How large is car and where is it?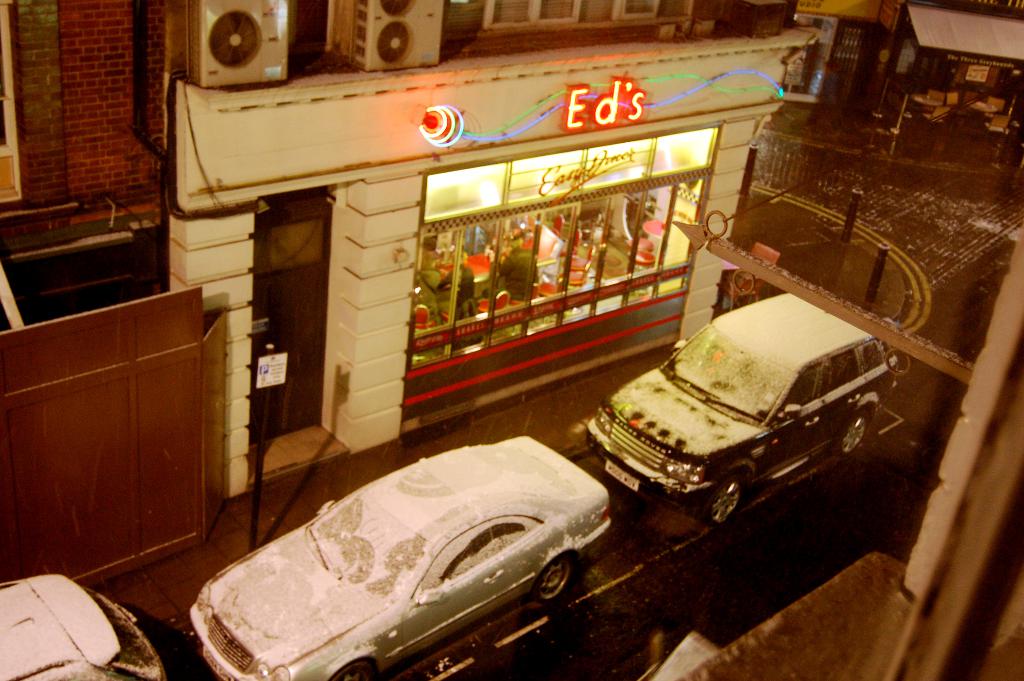
Bounding box: (188, 436, 603, 680).
